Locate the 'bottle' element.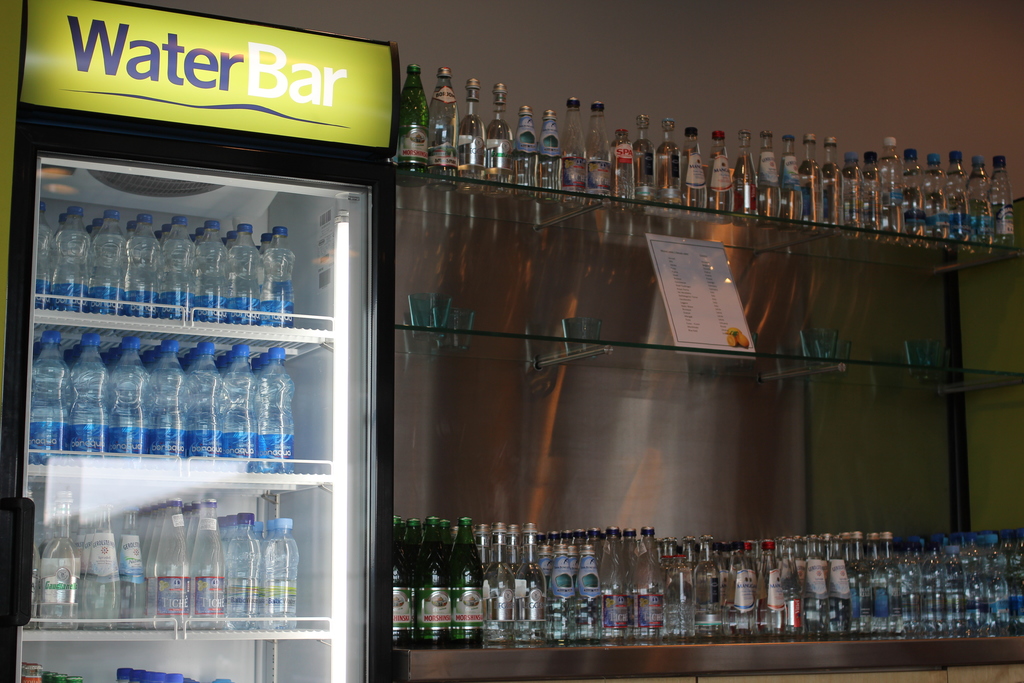
Element bbox: {"left": 155, "top": 672, "right": 169, "bottom": 682}.
